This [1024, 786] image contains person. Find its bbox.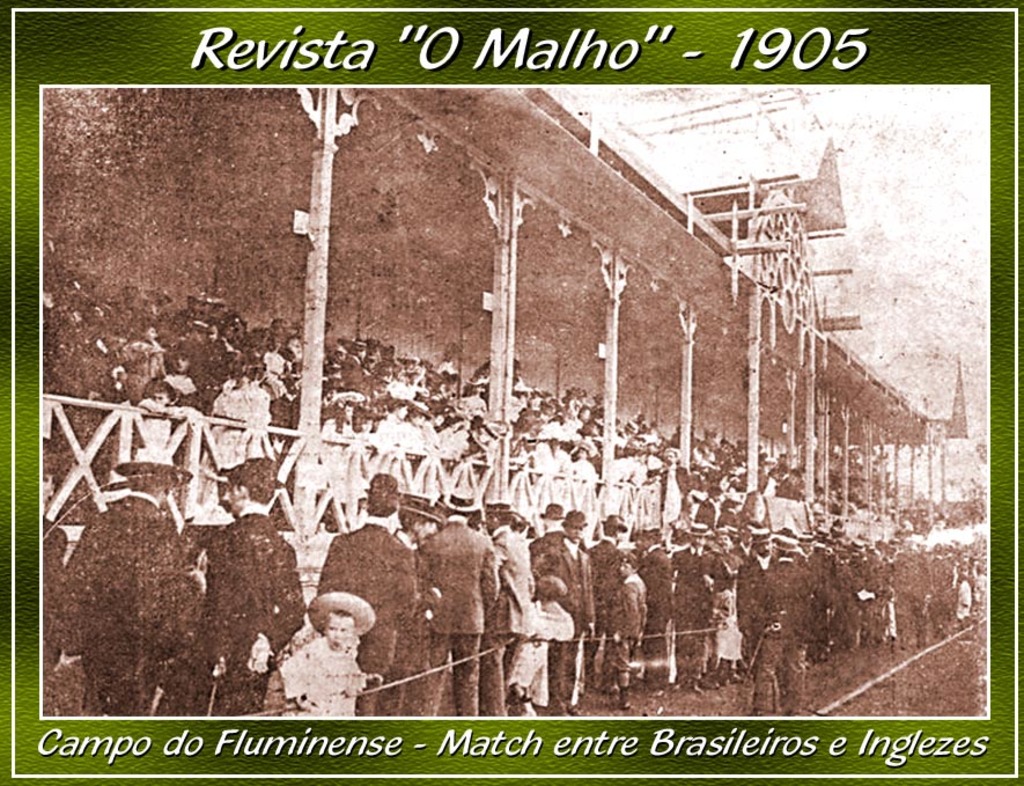
[x1=390, y1=487, x2=448, y2=719].
